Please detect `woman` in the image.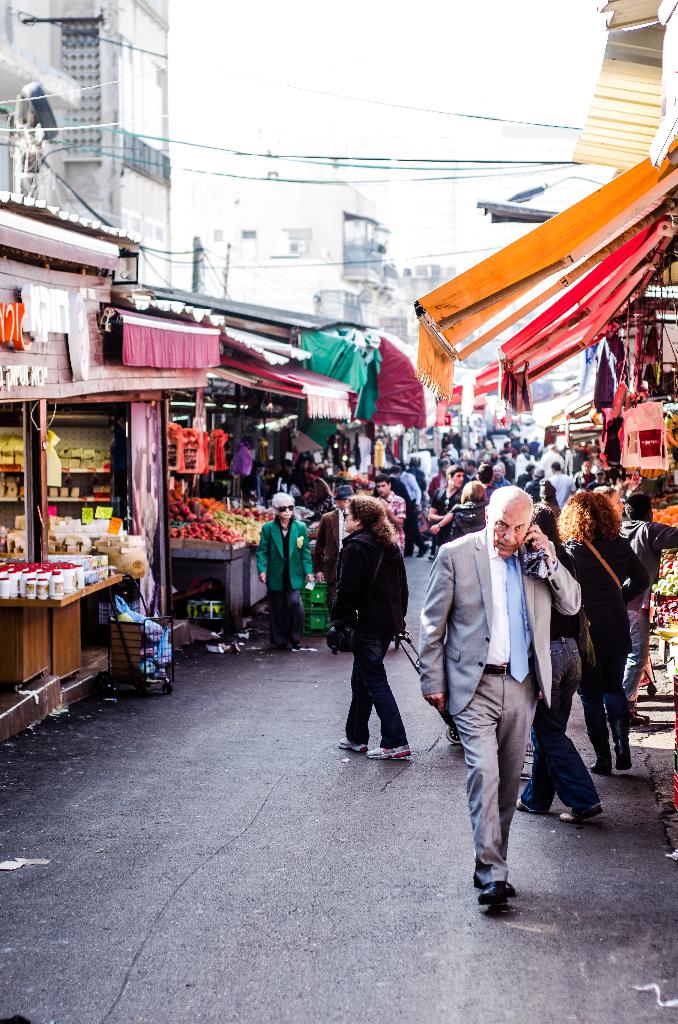
[x1=328, y1=493, x2=412, y2=760].
